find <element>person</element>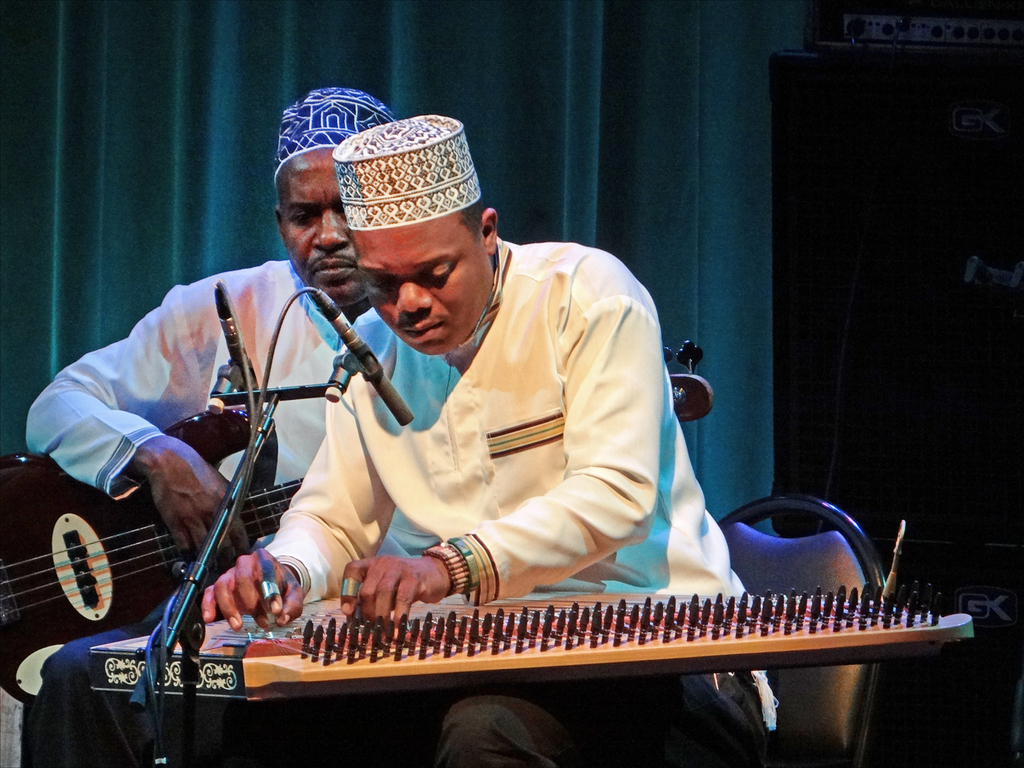
box(10, 77, 395, 767)
